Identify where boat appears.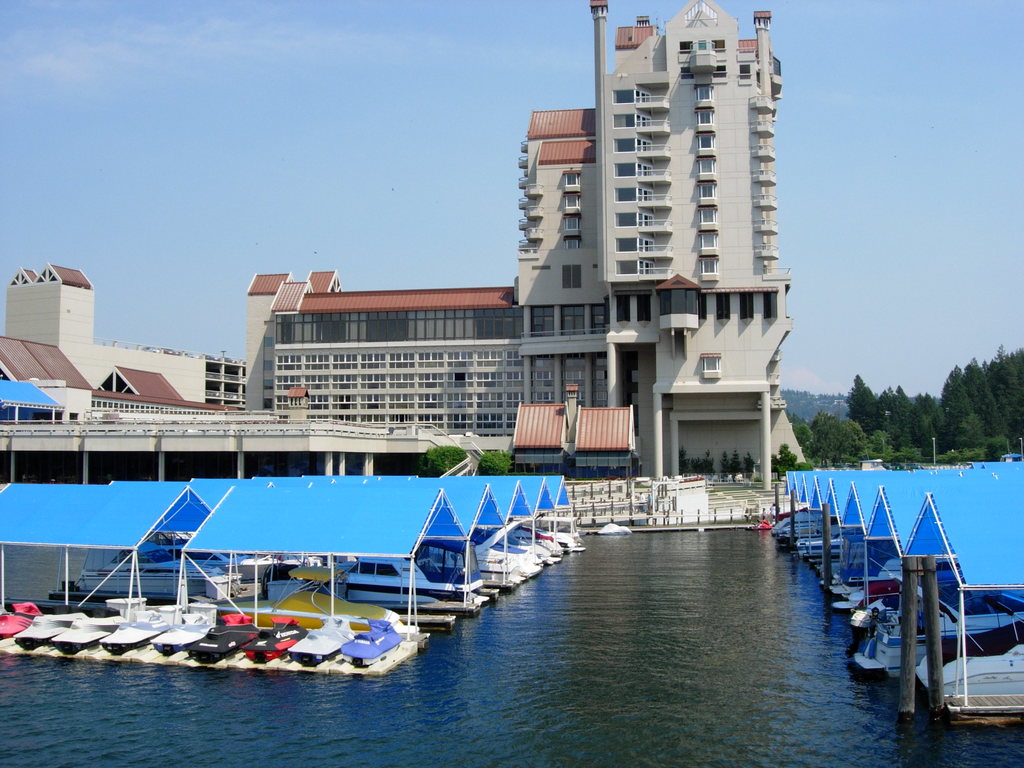
Appears at box(79, 545, 228, 592).
